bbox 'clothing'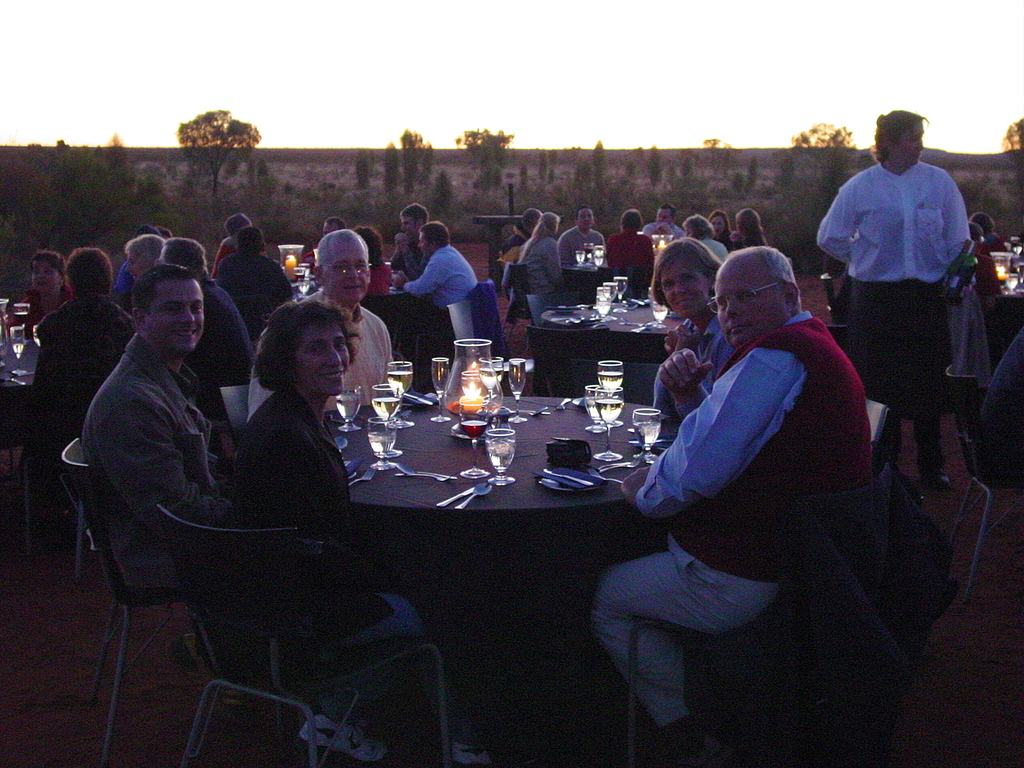
bbox(513, 228, 566, 315)
